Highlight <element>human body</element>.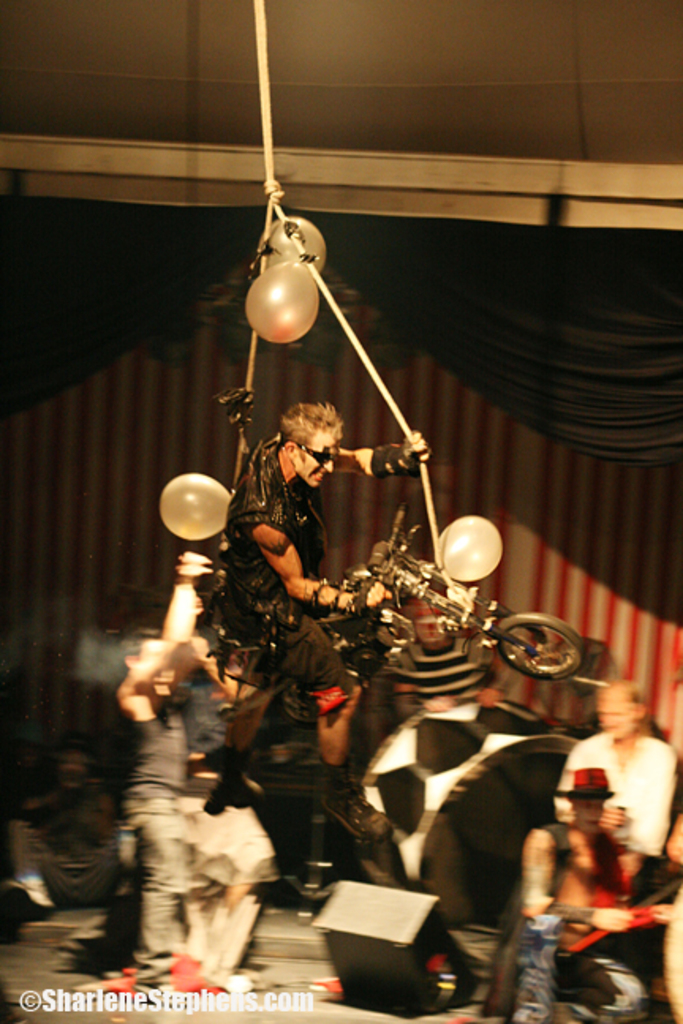
Highlighted region: Rect(218, 397, 432, 841).
